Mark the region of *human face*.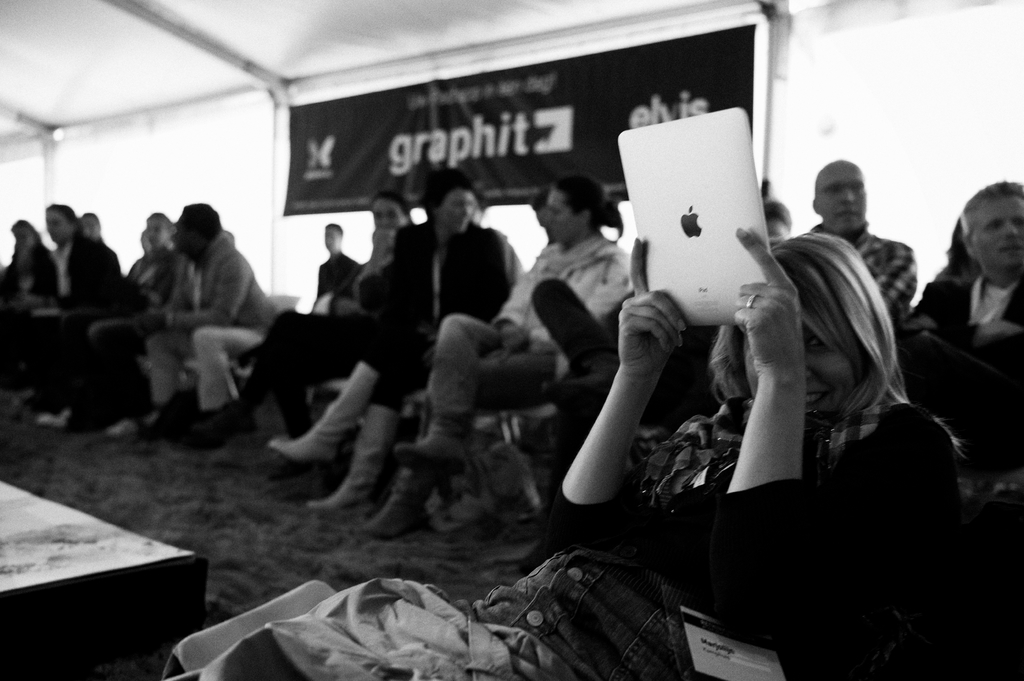
Region: <bbox>46, 212, 70, 243</bbox>.
